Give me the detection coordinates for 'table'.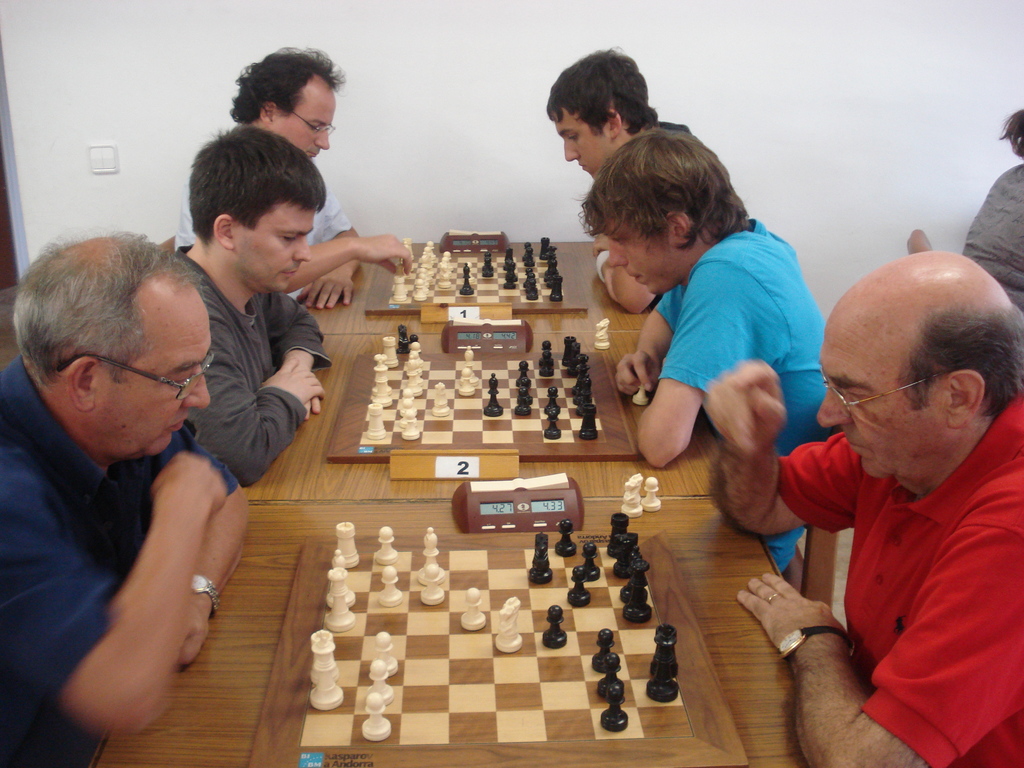
{"left": 301, "top": 226, "right": 657, "bottom": 328}.
